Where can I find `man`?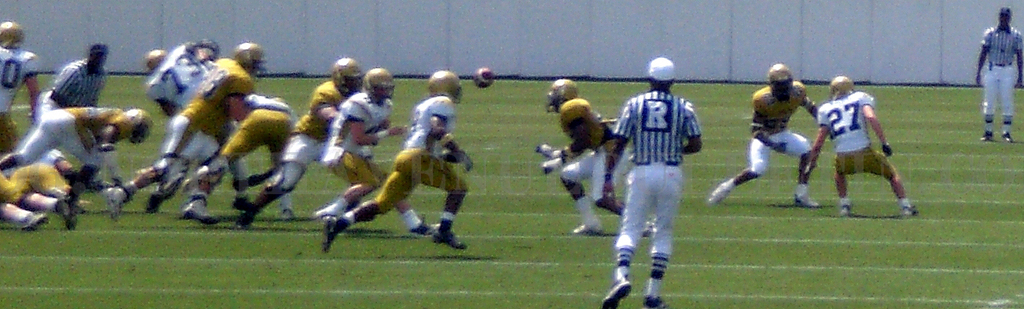
You can find it at bbox(801, 66, 923, 217).
